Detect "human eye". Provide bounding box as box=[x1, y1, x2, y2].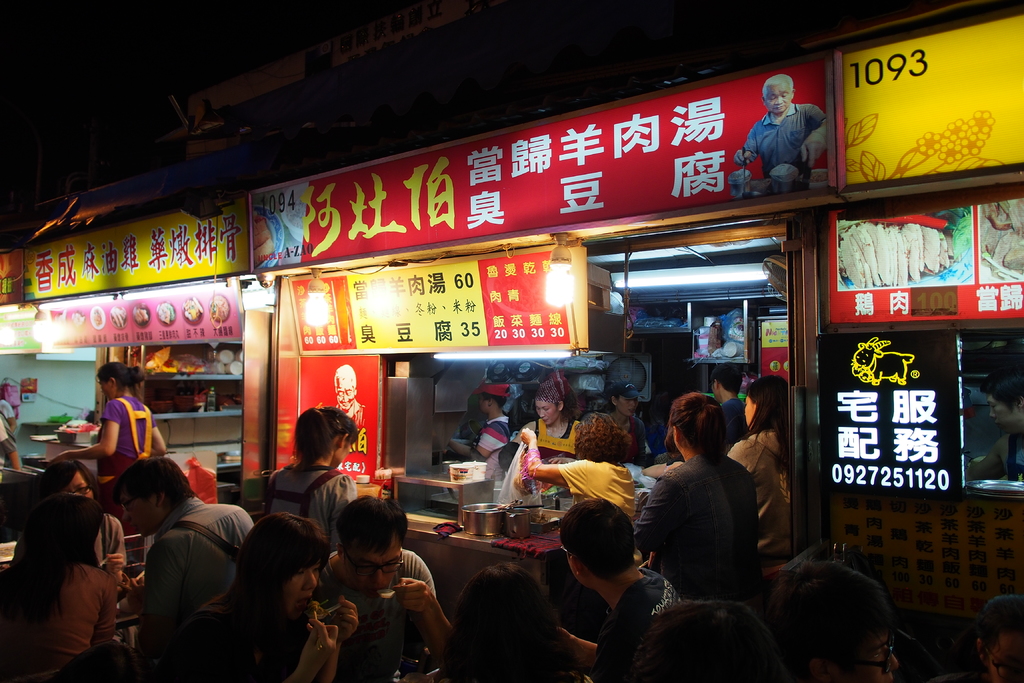
box=[767, 95, 775, 101].
